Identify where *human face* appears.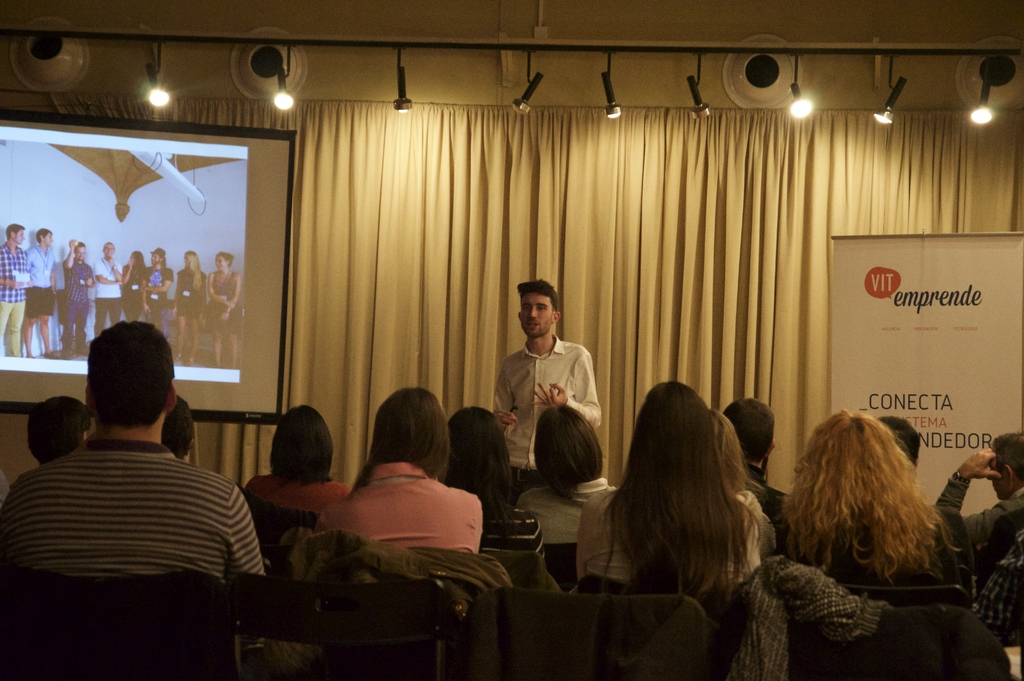
Appears at [left=101, top=243, right=115, bottom=258].
